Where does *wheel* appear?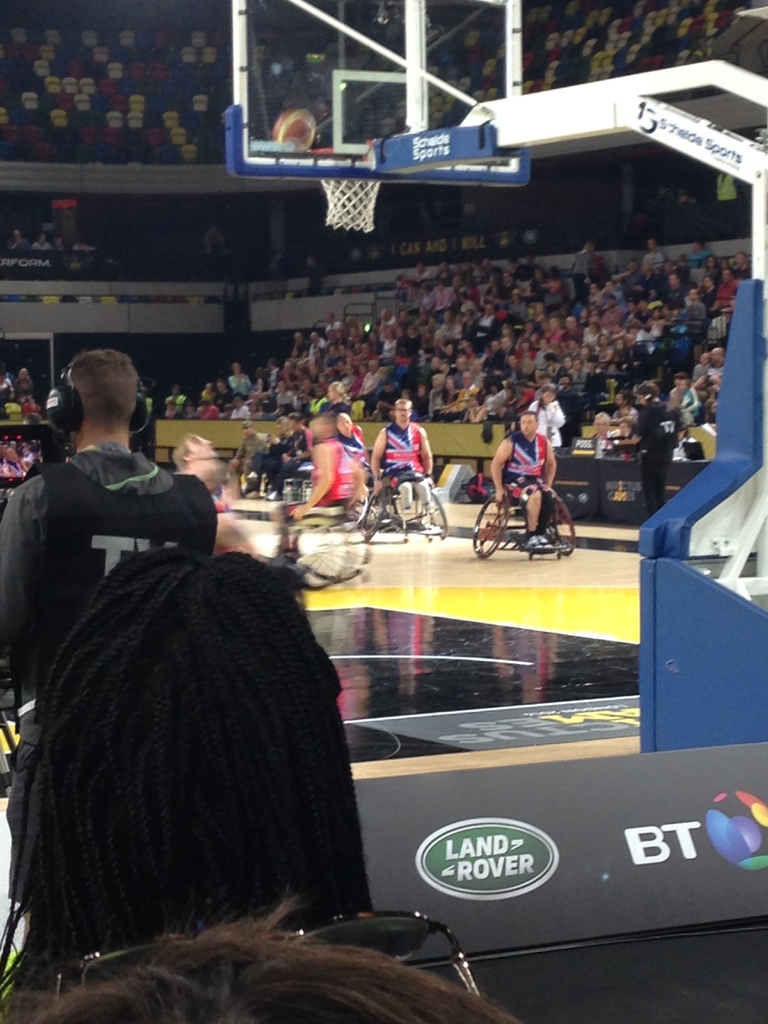
Appears at box=[271, 504, 350, 592].
